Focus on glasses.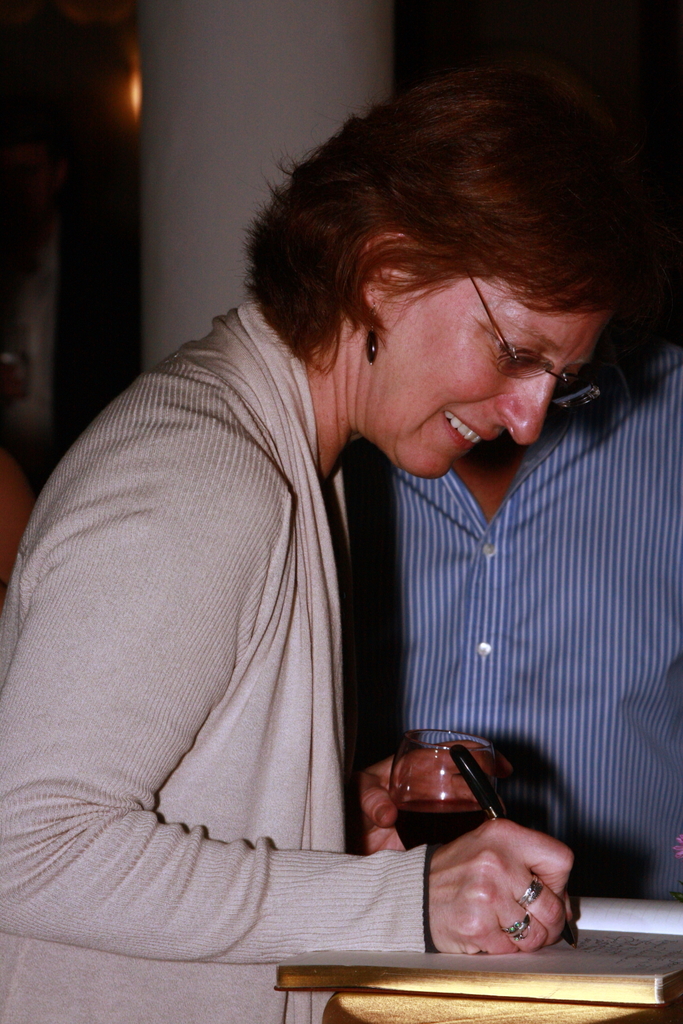
Focused at 465 274 601 412.
